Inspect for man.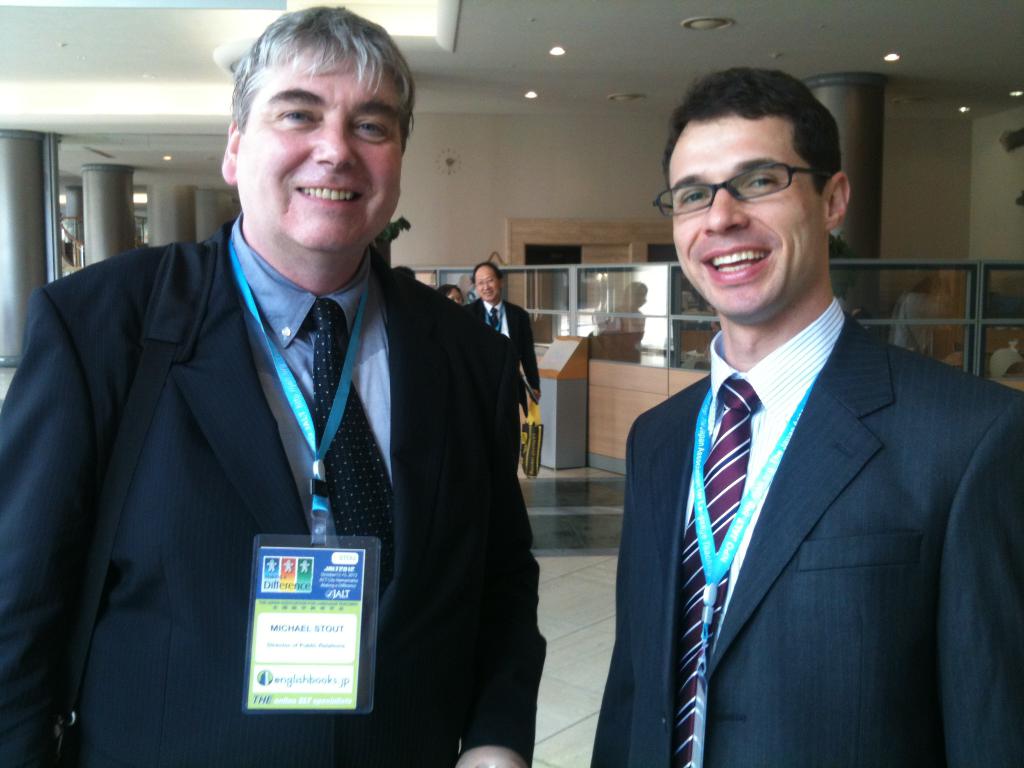
Inspection: box=[596, 104, 1020, 767].
